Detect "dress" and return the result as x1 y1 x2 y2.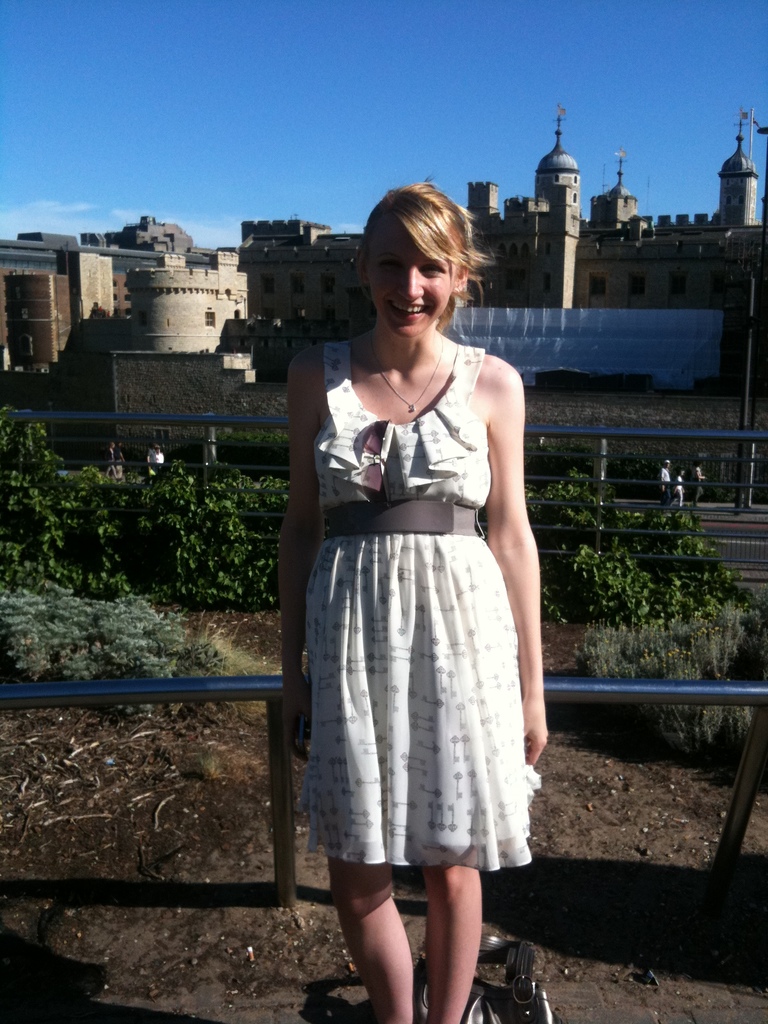
307 344 541 874.
